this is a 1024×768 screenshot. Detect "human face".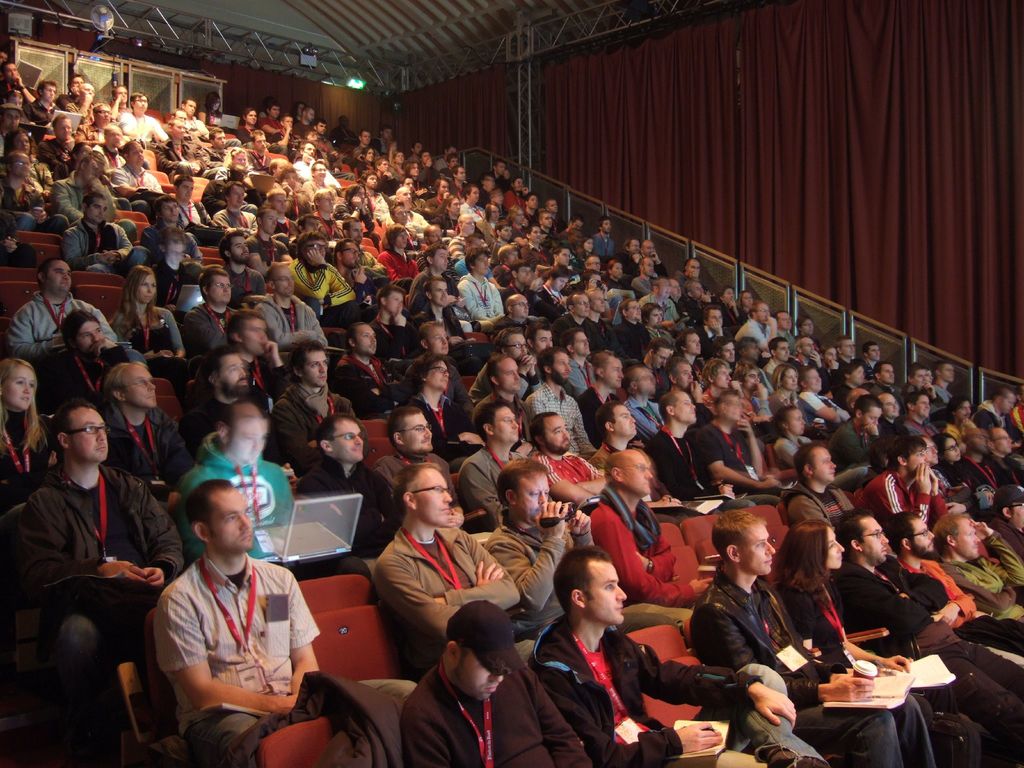
bbox(927, 442, 938, 465).
